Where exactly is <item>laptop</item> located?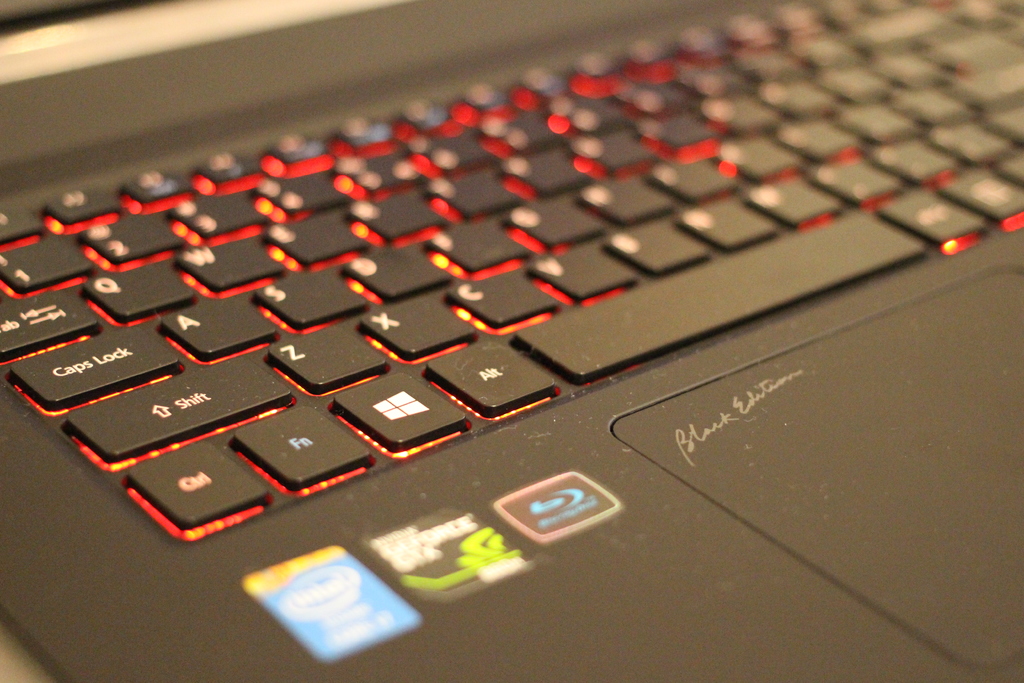
Its bounding box is bbox(0, 0, 1023, 682).
